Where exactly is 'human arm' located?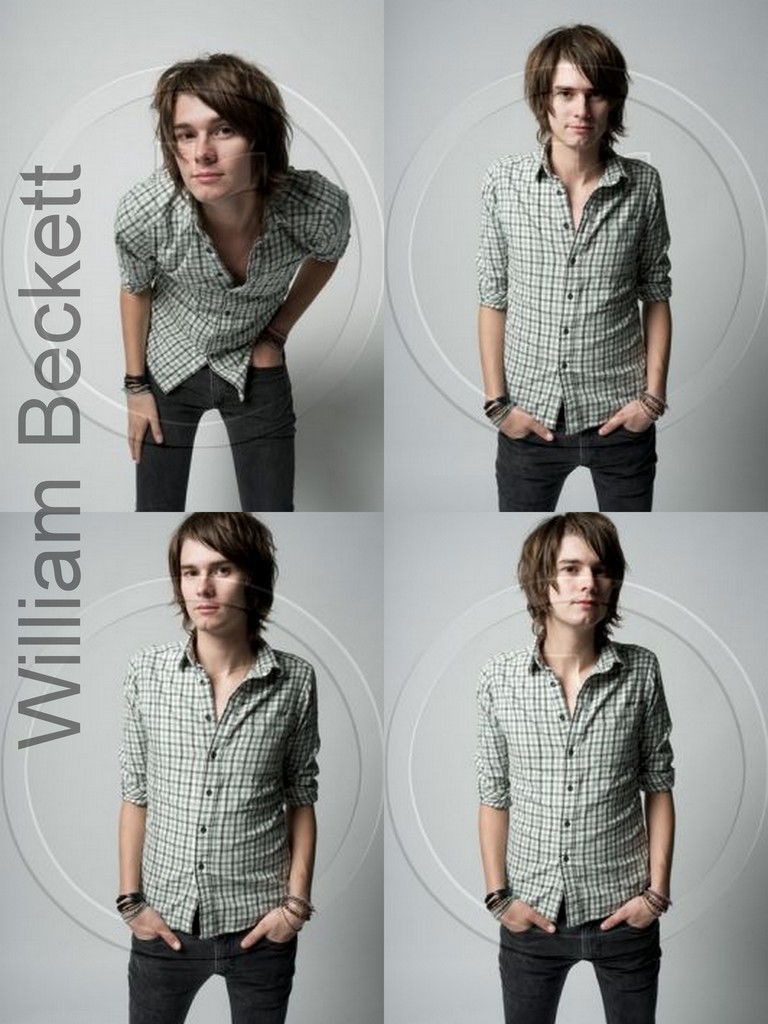
Its bounding box is 68 691 186 940.
